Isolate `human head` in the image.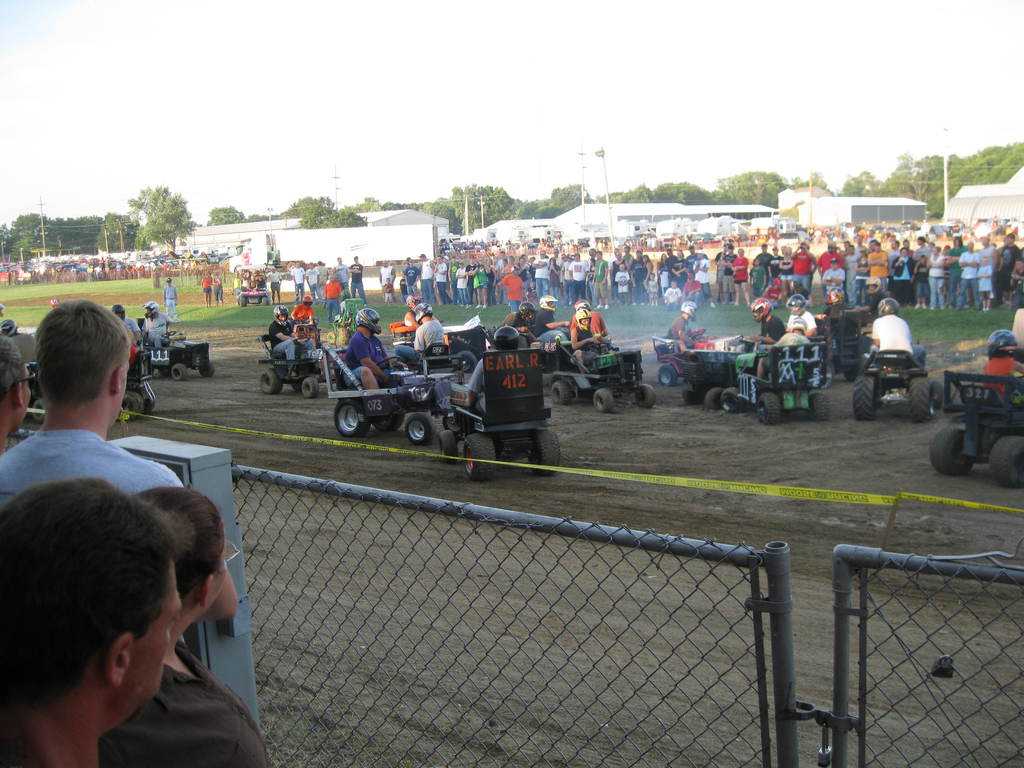
Isolated region: [415, 299, 433, 325].
